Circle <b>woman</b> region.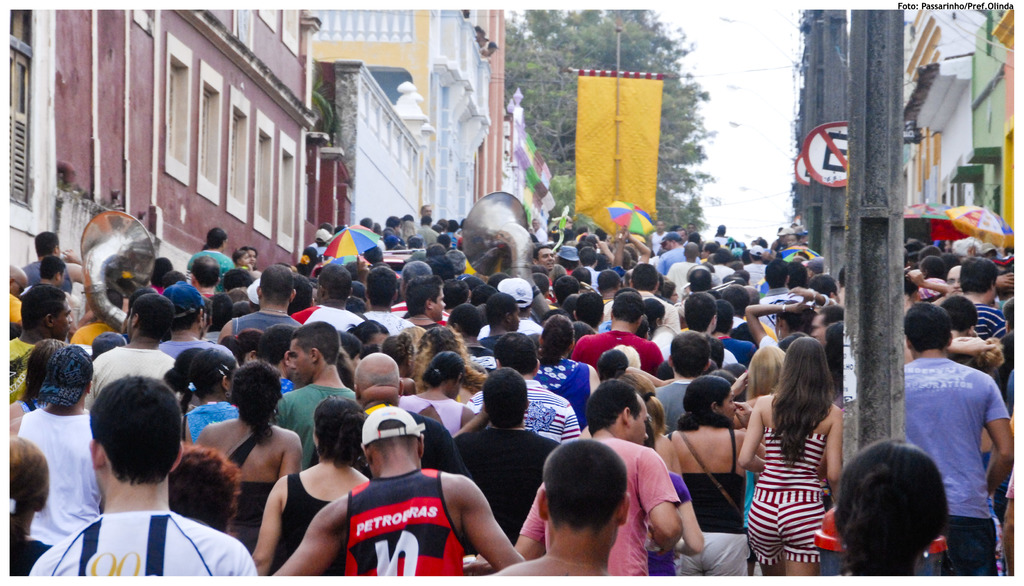
Region: <bbox>666, 370, 757, 585</bbox>.
